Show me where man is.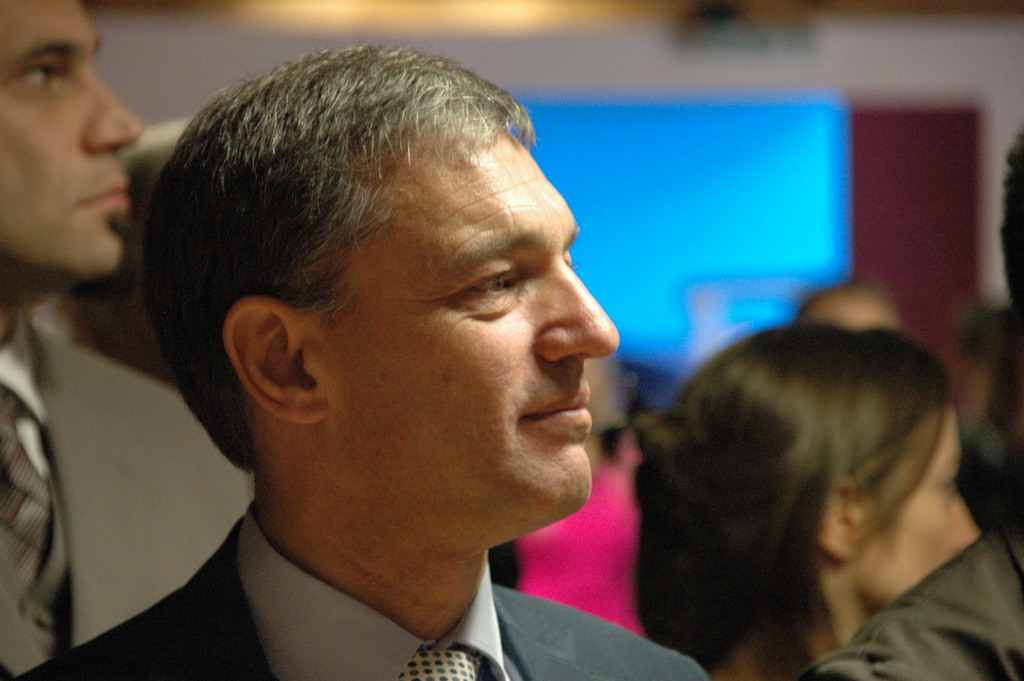
man is at 794:129:1023:680.
